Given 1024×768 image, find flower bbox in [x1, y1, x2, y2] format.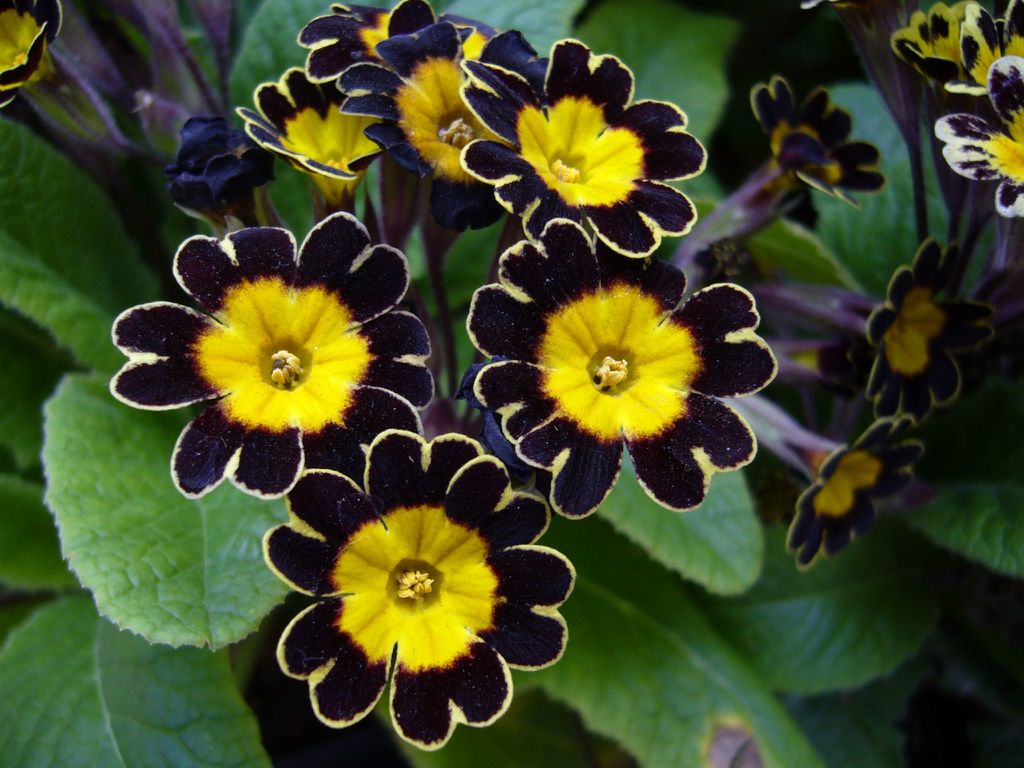
[935, 56, 1023, 221].
